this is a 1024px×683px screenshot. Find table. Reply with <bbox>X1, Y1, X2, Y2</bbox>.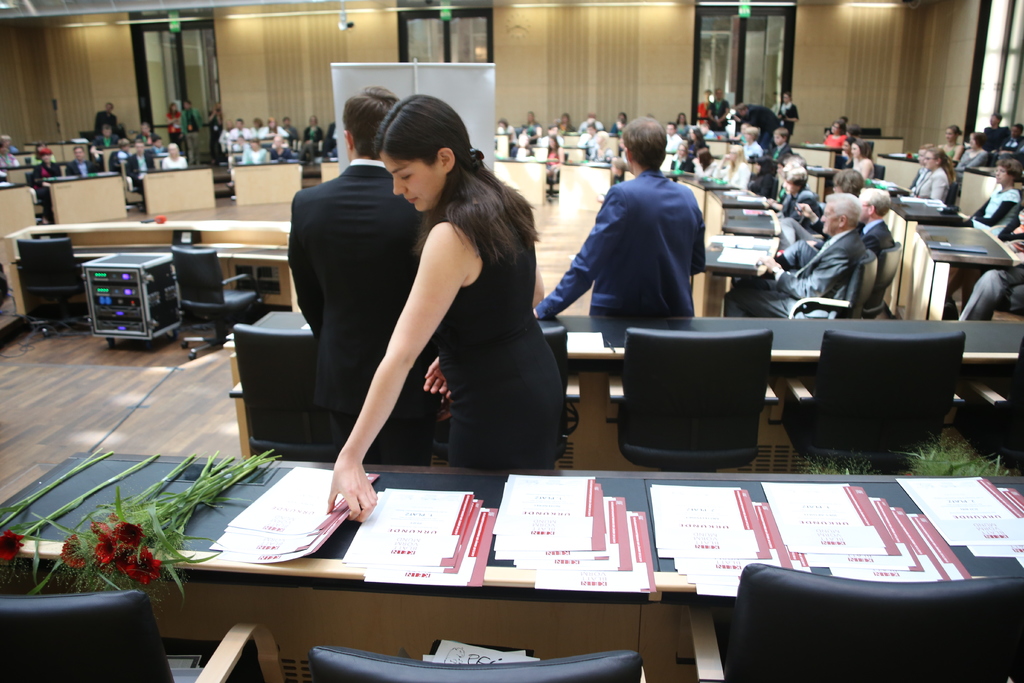
<bbox>13, 151, 32, 166</bbox>.
